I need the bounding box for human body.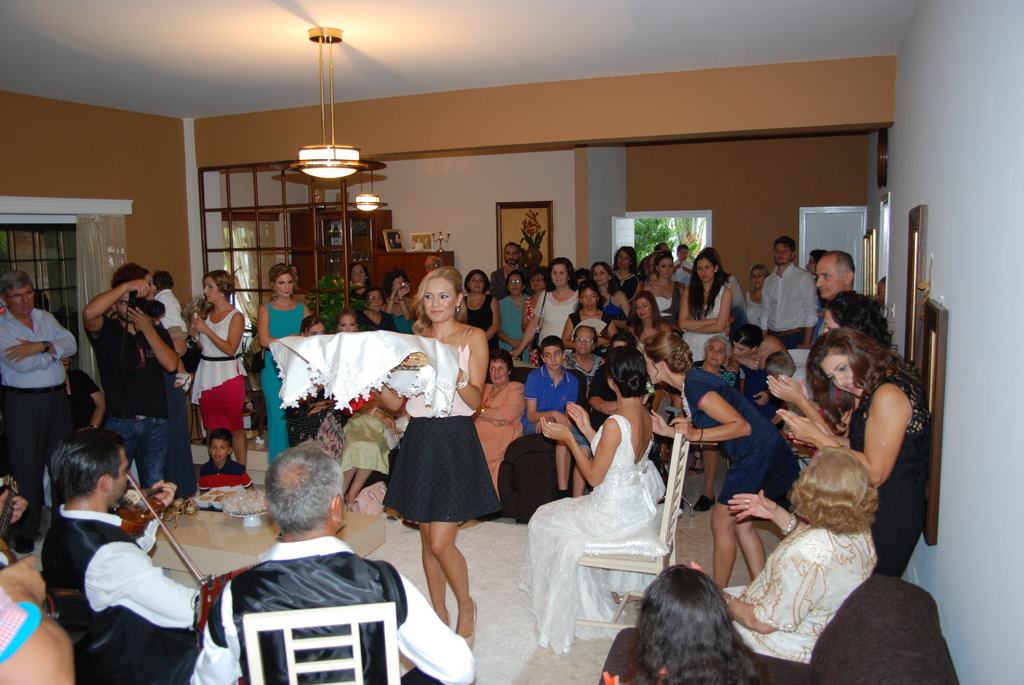
Here it is: x1=450 y1=268 x2=493 y2=352.
